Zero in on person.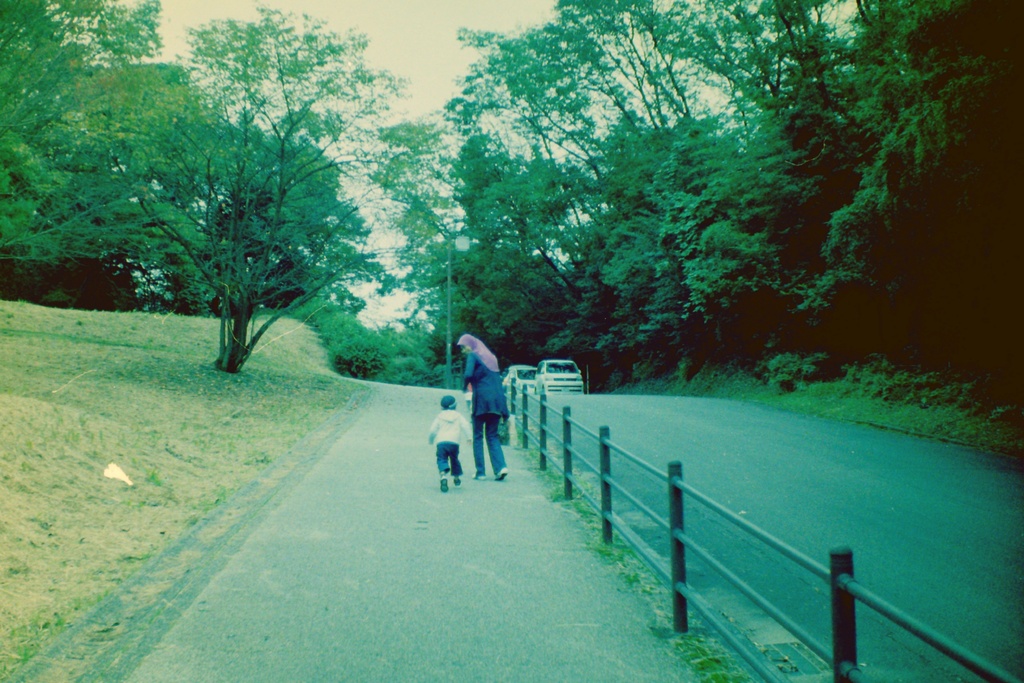
Zeroed in: [451,331,508,480].
